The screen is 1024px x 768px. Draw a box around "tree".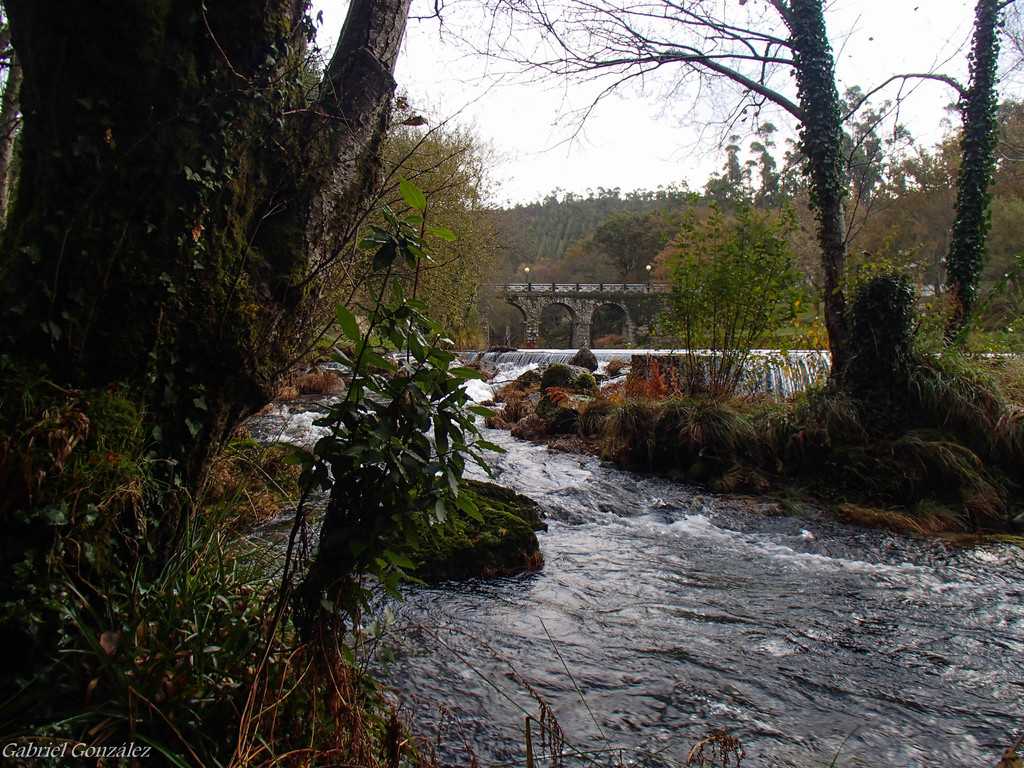
rect(712, 87, 928, 212).
